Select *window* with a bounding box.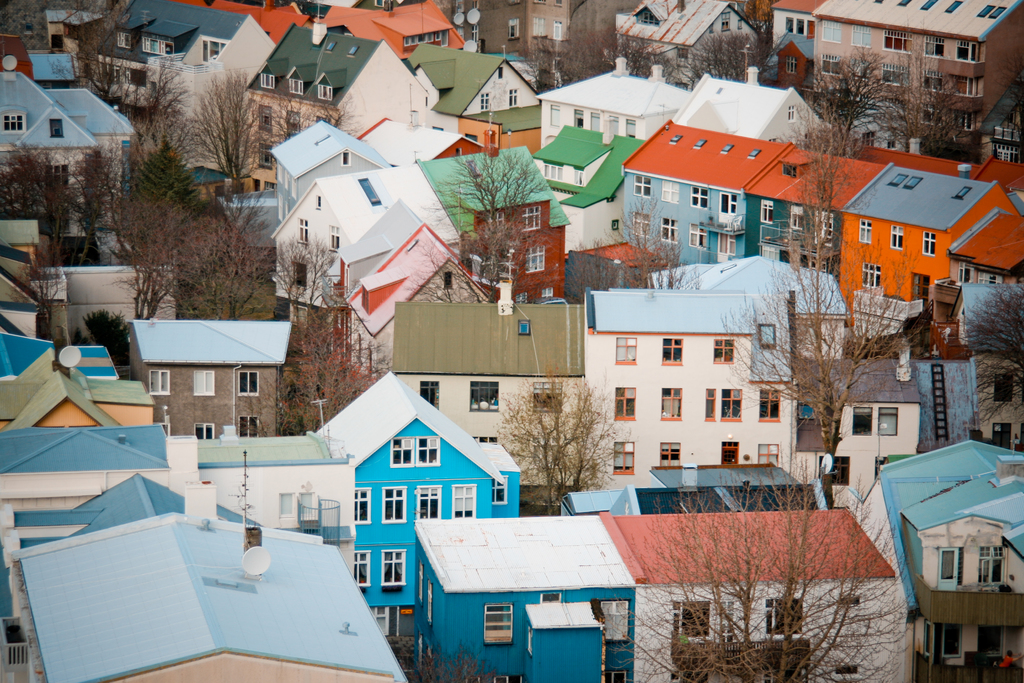
342,149,352,162.
